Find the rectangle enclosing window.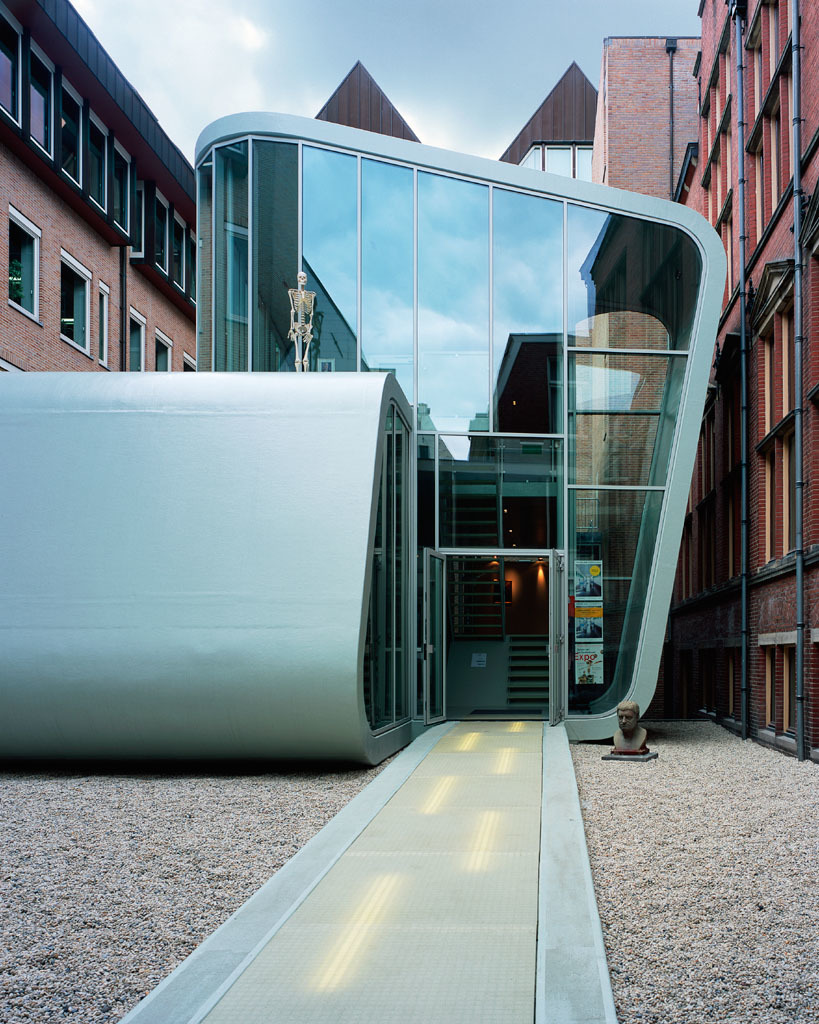
[765,3,785,78].
